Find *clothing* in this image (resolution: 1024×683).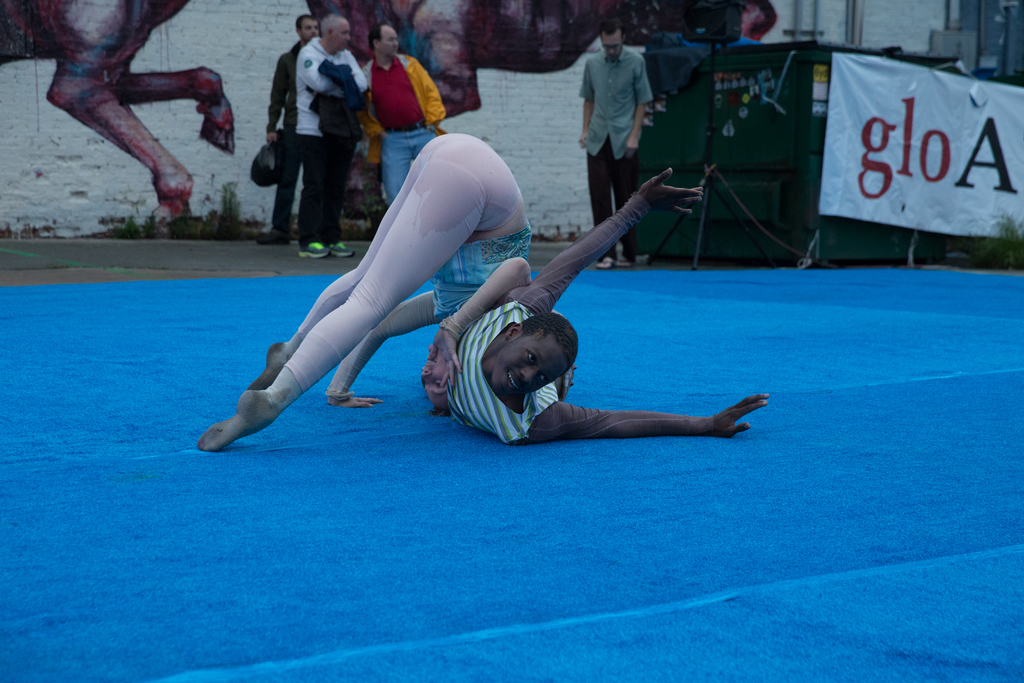
crop(269, 45, 320, 233).
